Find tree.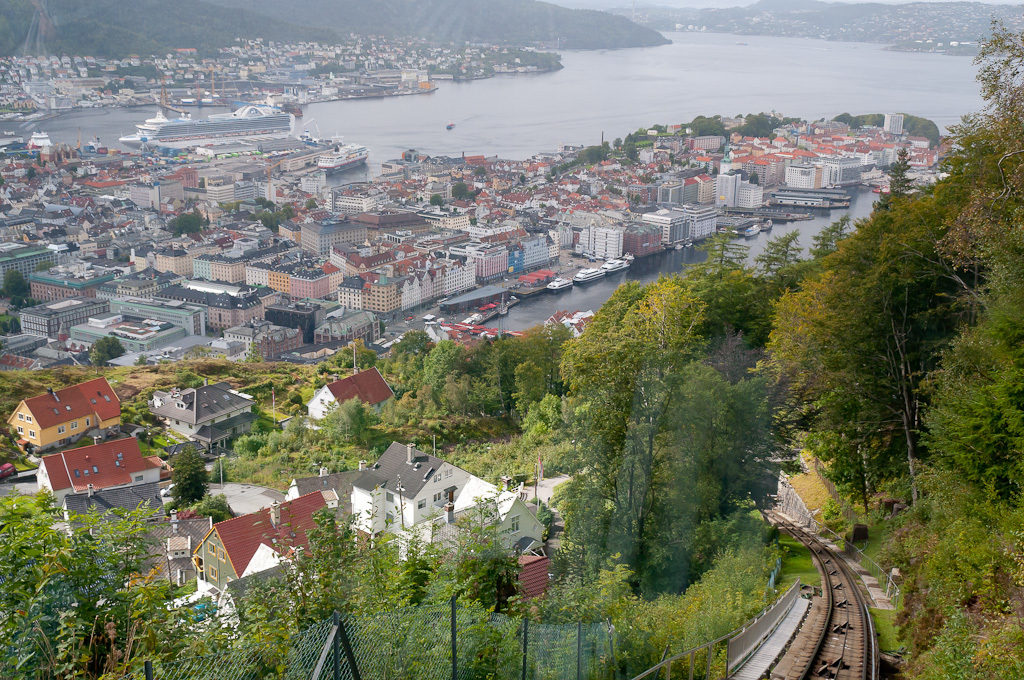
crop(108, 63, 163, 77).
